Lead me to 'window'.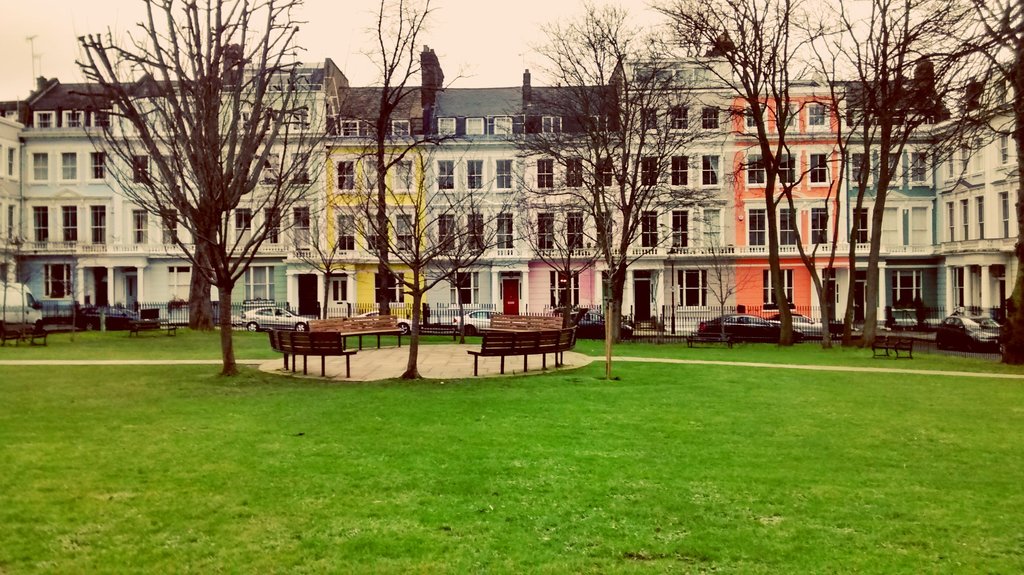
Lead to (x1=238, y1=263, x2=275, y2=301).
